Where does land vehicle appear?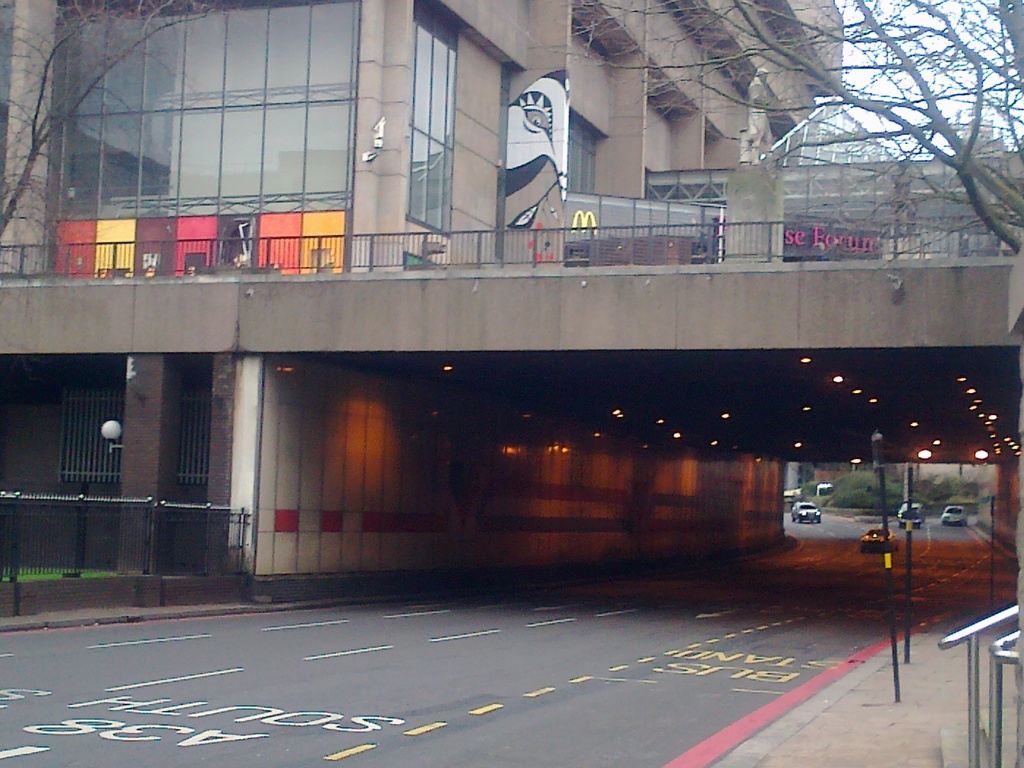
Appears at locate(941, 507, 965, 524).
